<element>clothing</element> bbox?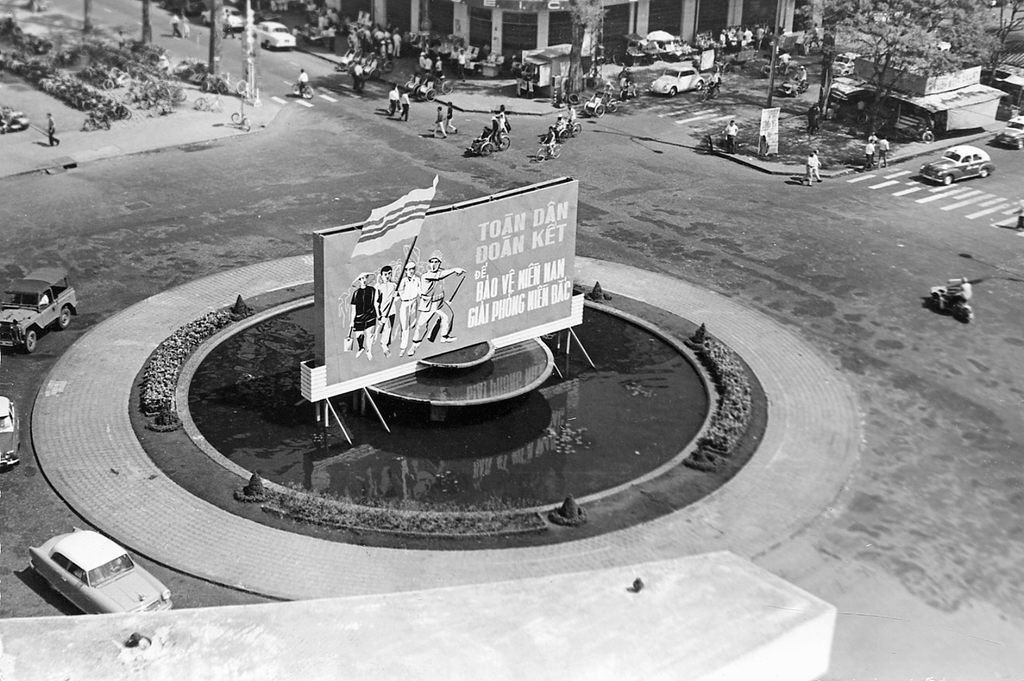
select_region(403, 91, 413, 116)
